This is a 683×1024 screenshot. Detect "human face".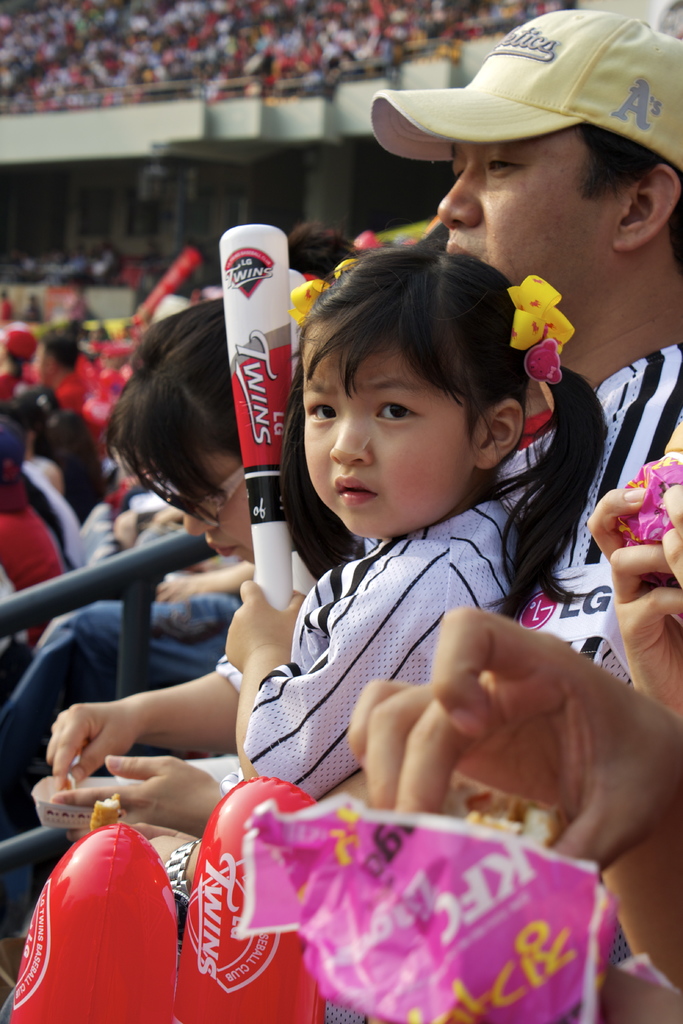
[150, 447, 256, 570].
